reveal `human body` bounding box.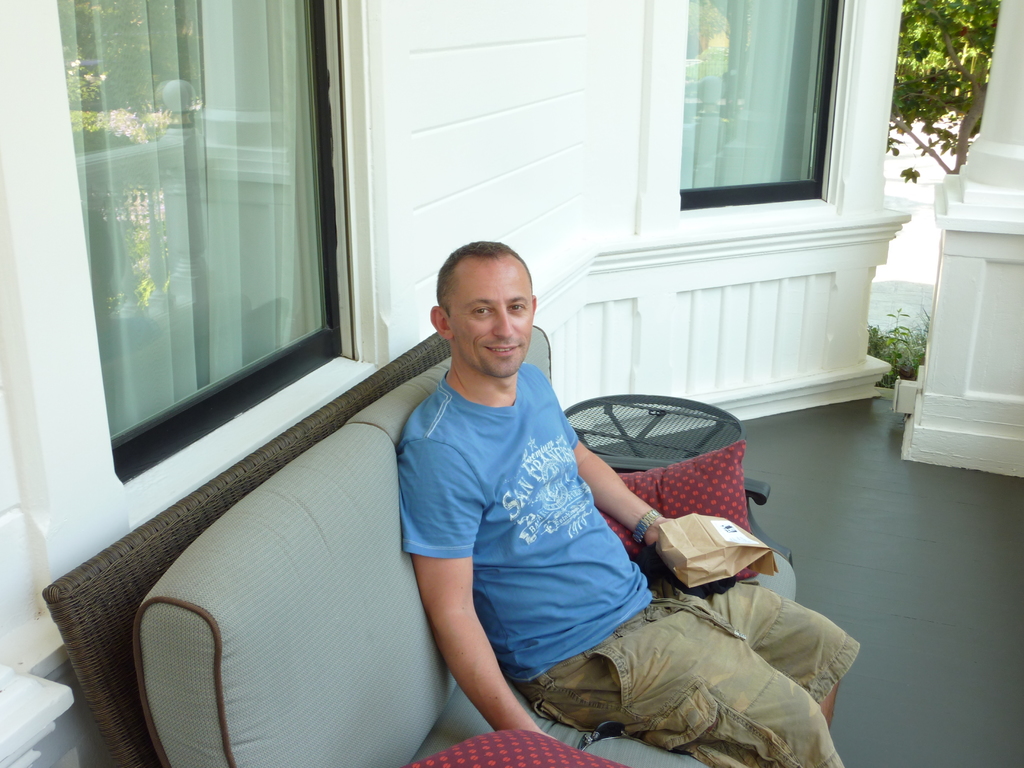
Revealed: [x1=365, y1=223, x2=683, y2=767].
